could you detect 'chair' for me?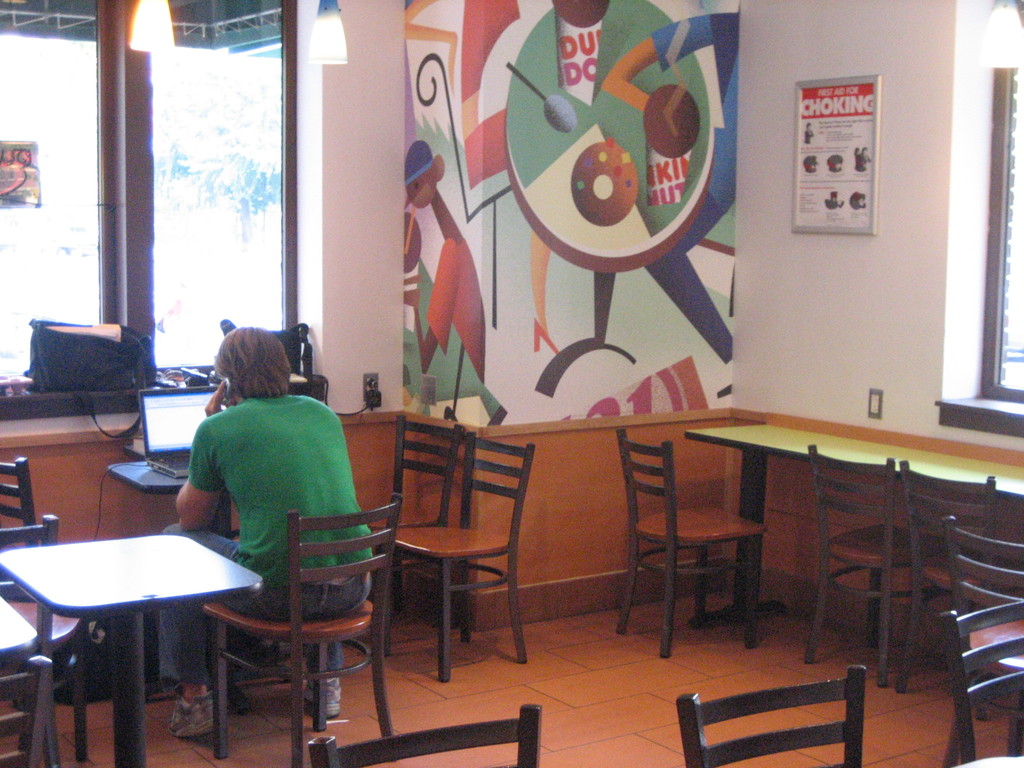
Detection result: BBox(943, 515, 1023, 767).
